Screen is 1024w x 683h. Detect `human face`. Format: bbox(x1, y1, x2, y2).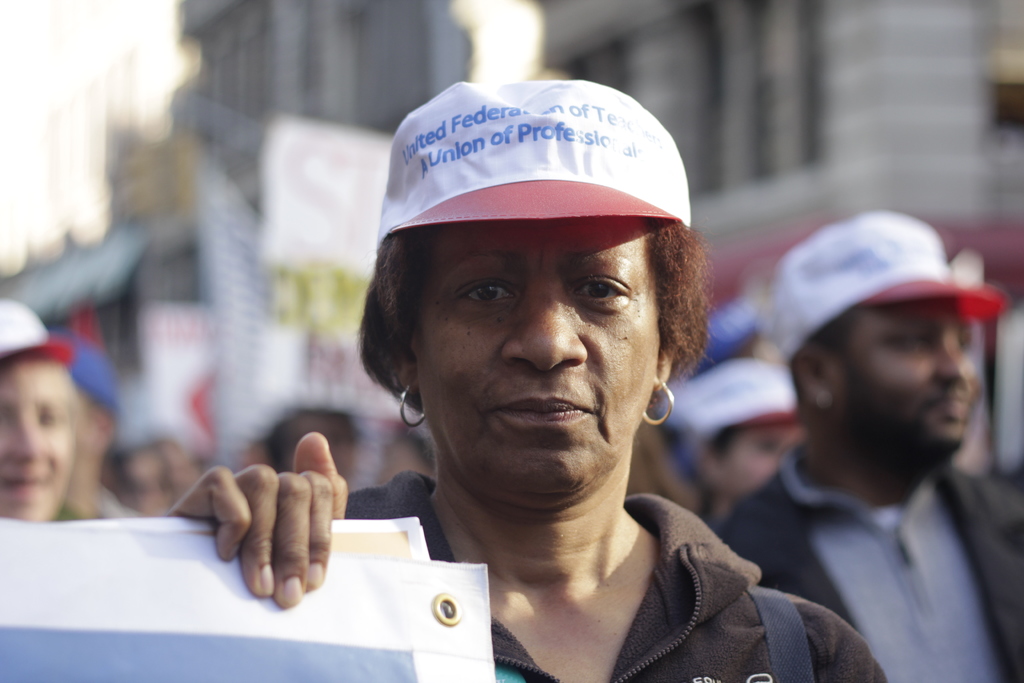
bbox(424, 227, 668, 504).
